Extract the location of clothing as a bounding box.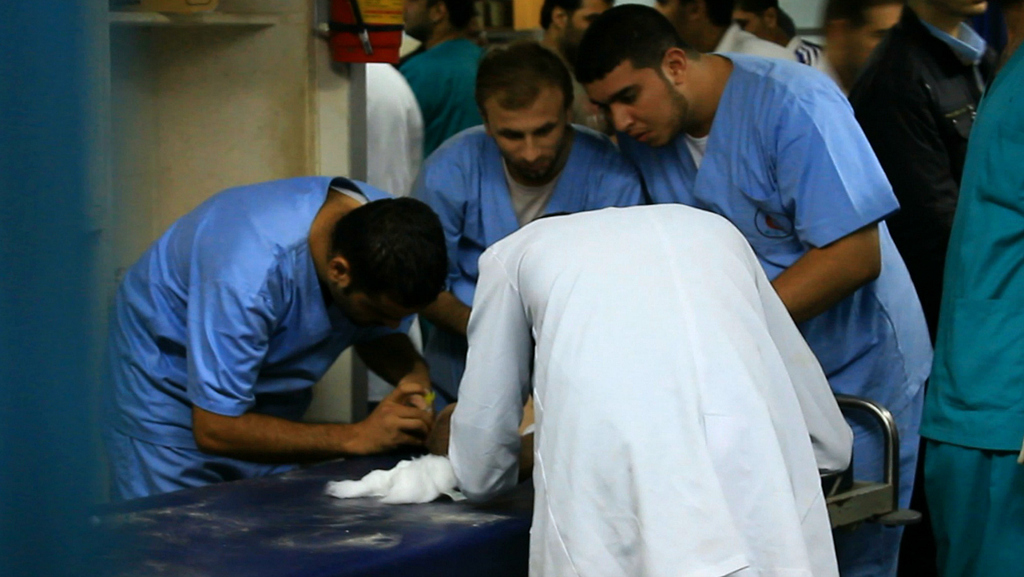
region(711, 21, 800, 62).
